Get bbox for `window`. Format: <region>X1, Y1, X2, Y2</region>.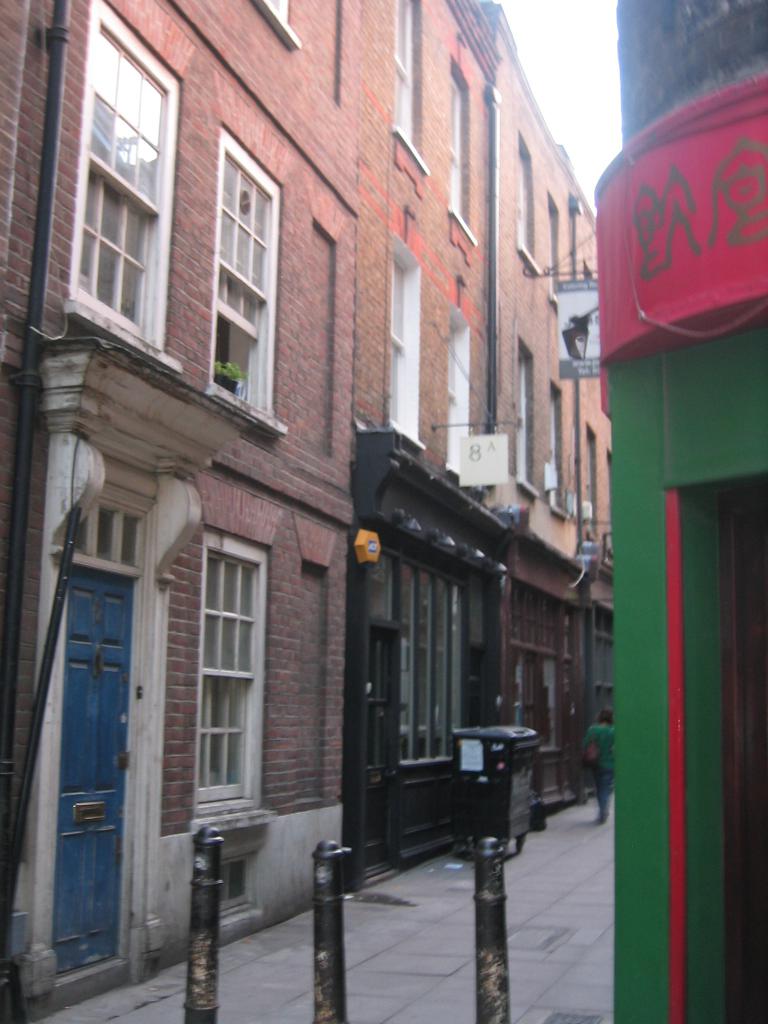
<region>385, 0, 422, 168</region>.
